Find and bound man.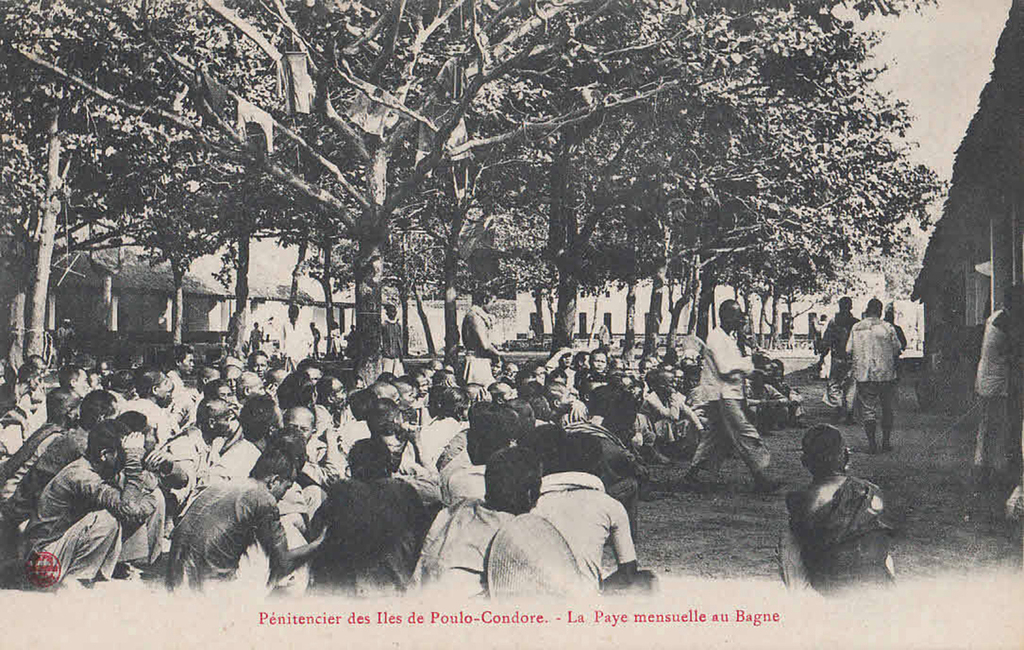
Bound: x1=433, y1=401, x2=490, y2=474.
